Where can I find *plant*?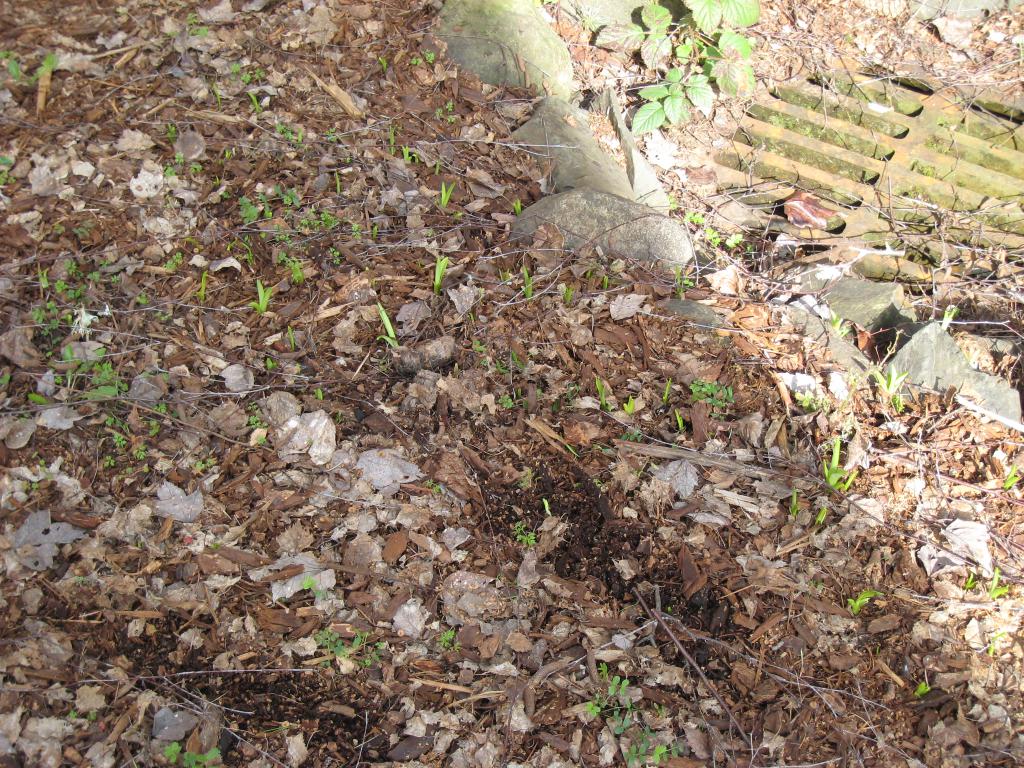
You can find it at region(605, 276, 610, 297).
